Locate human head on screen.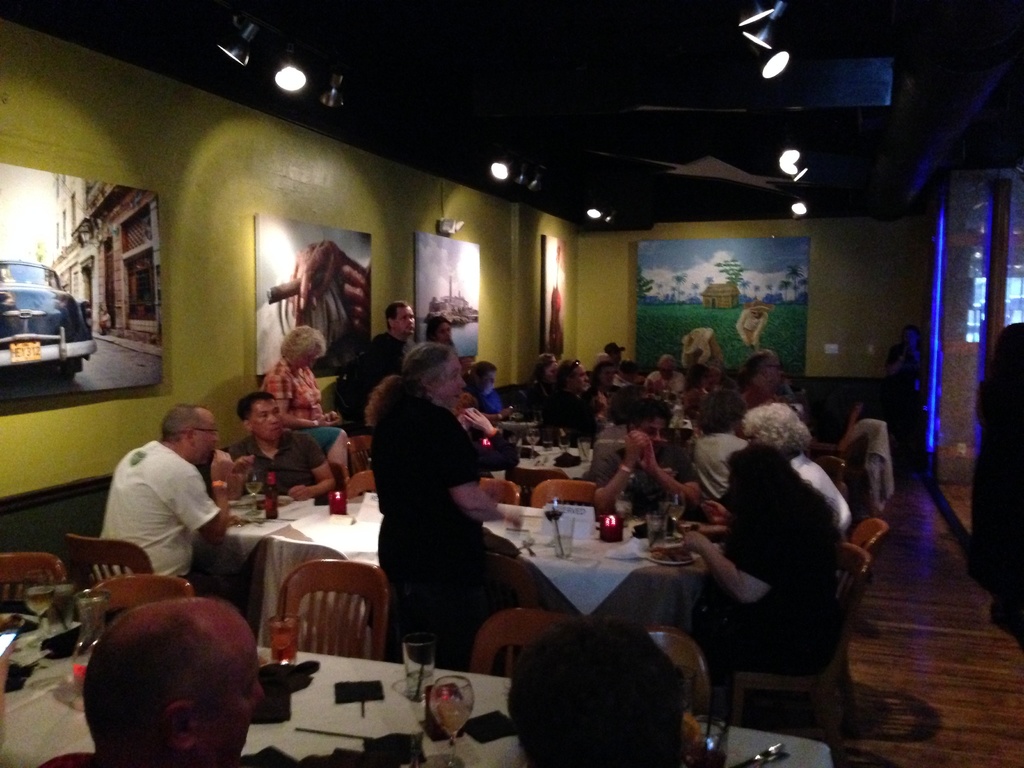
On screen at {"x1": 385, "y1": 302, "x2": 417, "y2": 339}.
